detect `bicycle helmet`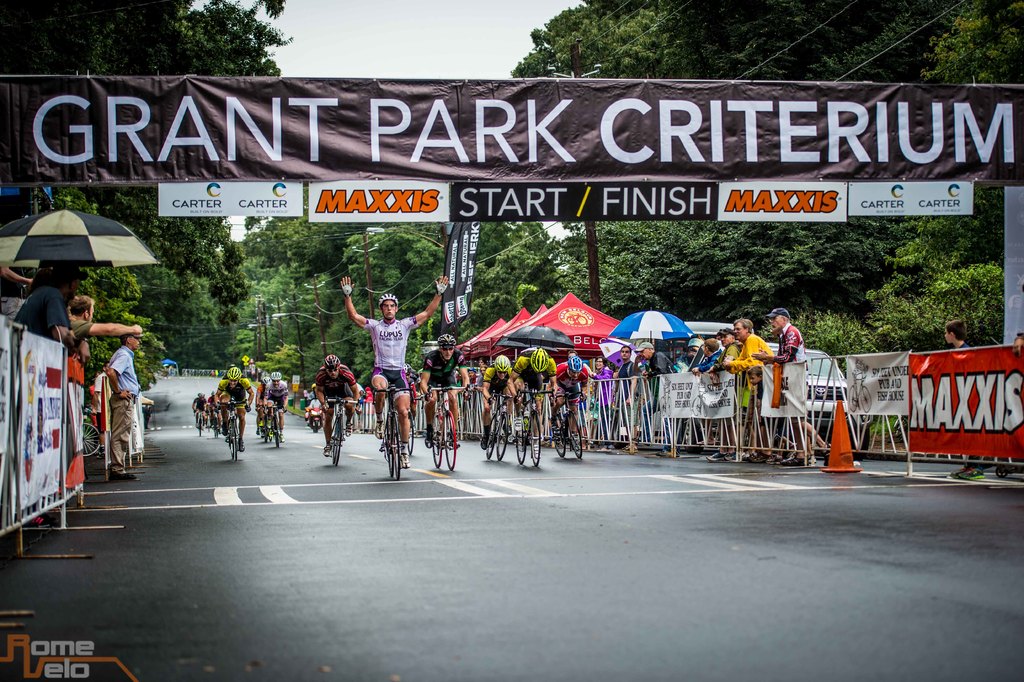
bbox=(527, 348, 548, 372)
